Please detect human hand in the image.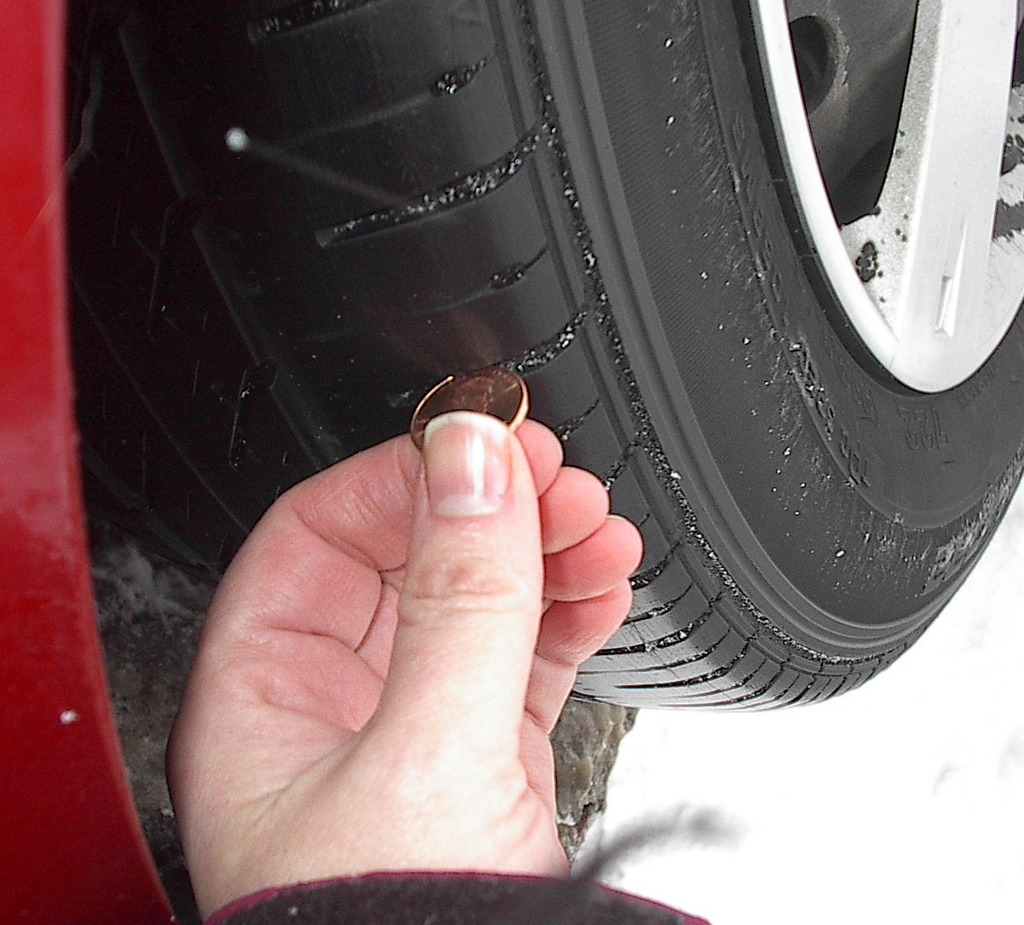
[195,385,680,915].
